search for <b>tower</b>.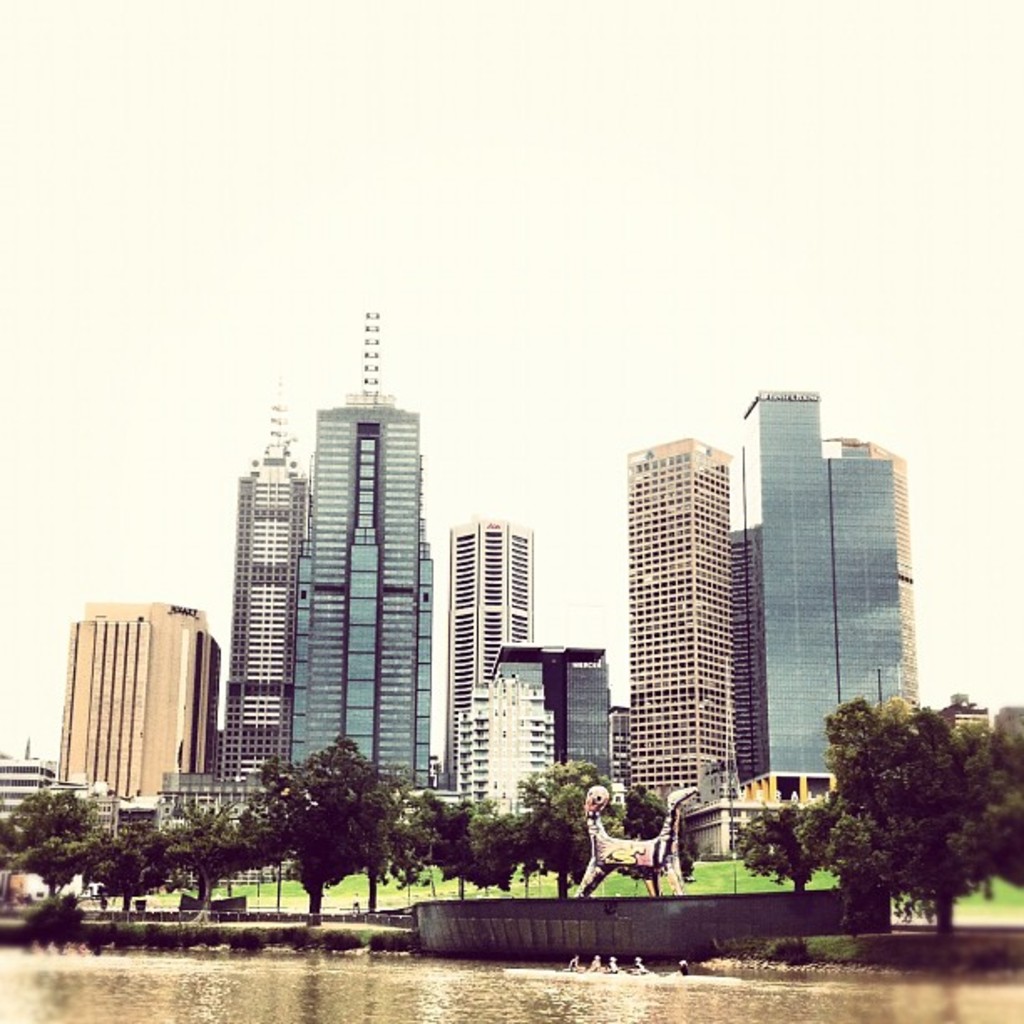
Found at bbox=(453, 524, 537, 800).
